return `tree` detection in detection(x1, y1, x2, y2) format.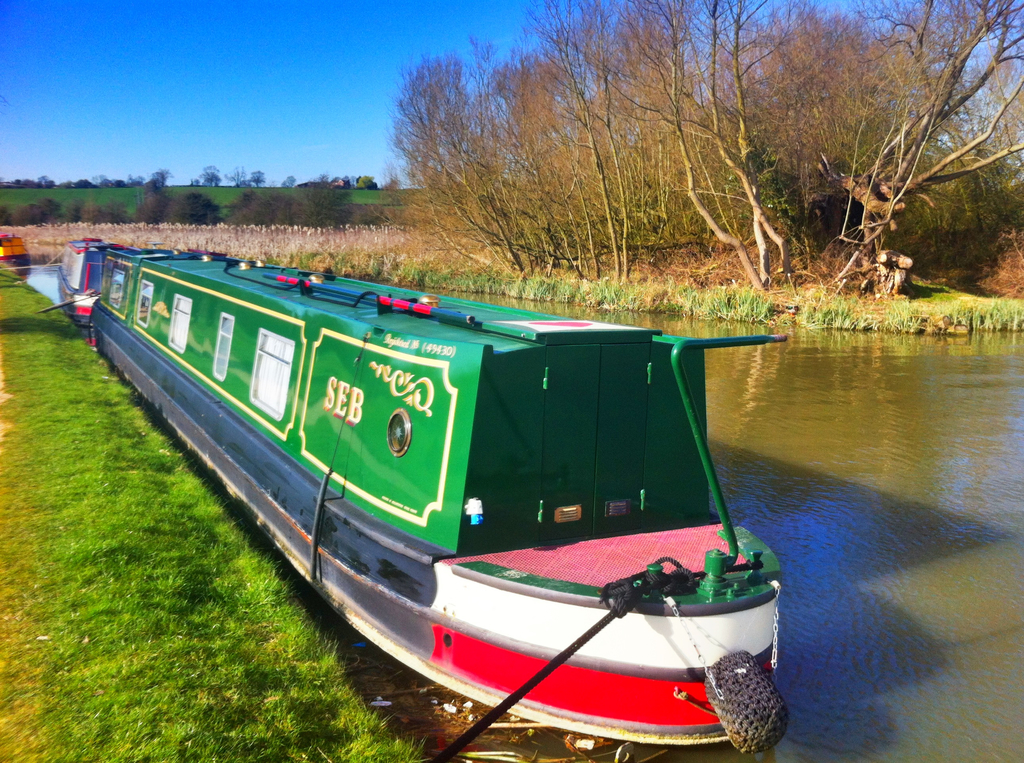
detection(146, 168, 168, 188).
